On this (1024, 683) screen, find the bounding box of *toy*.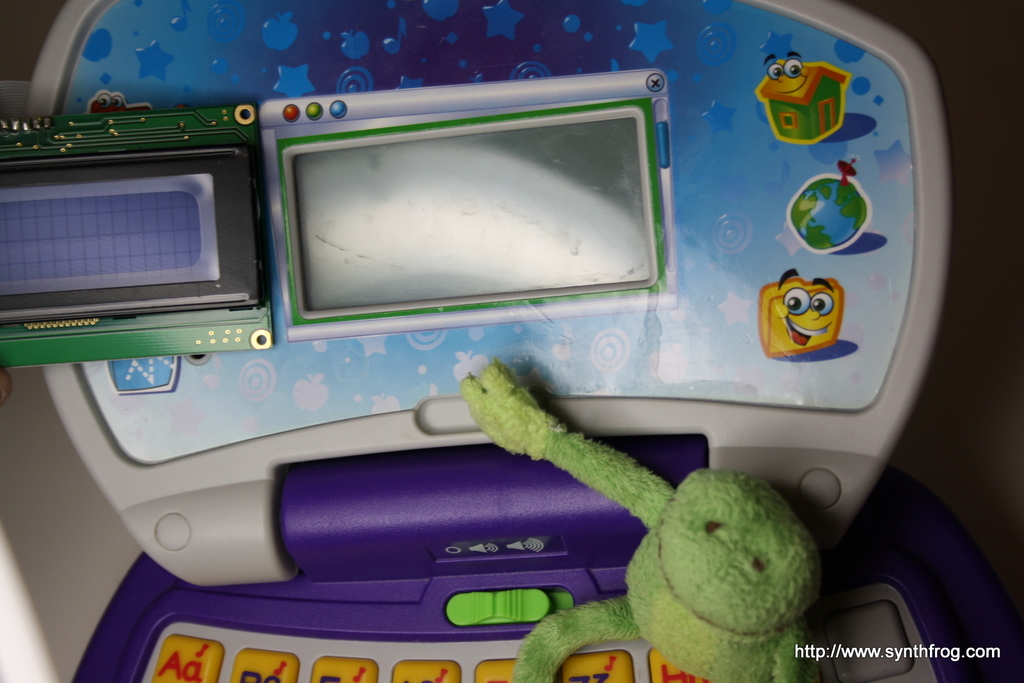
Bounding box: [x1=456, y1=364, x2=820, y2=682].
